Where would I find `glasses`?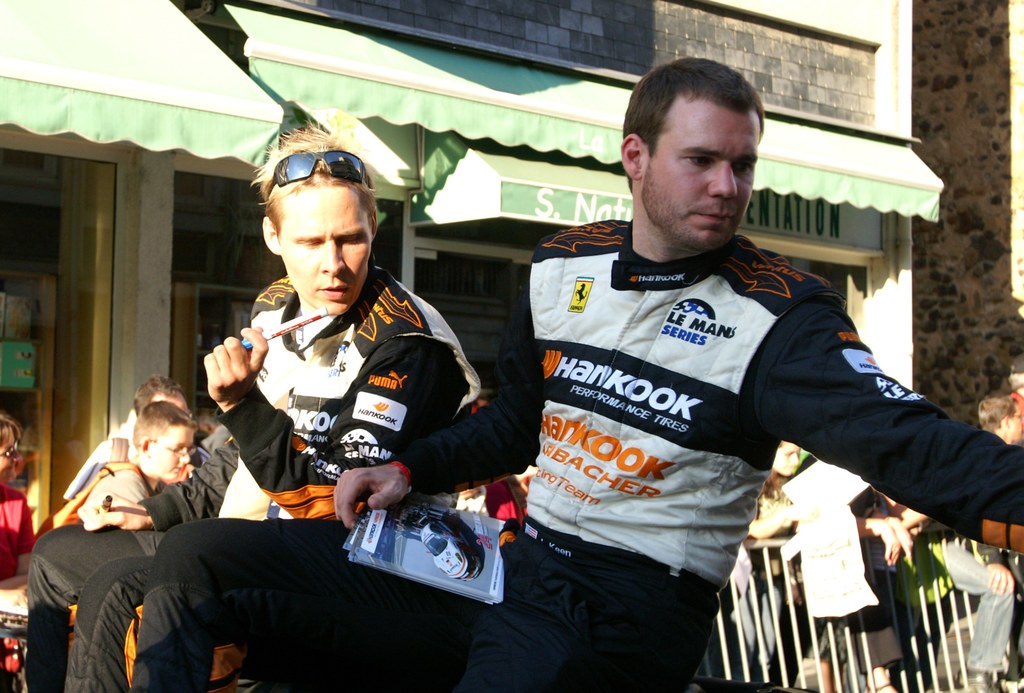
At <bbox>267, 151, 373, 192</bbox>.
